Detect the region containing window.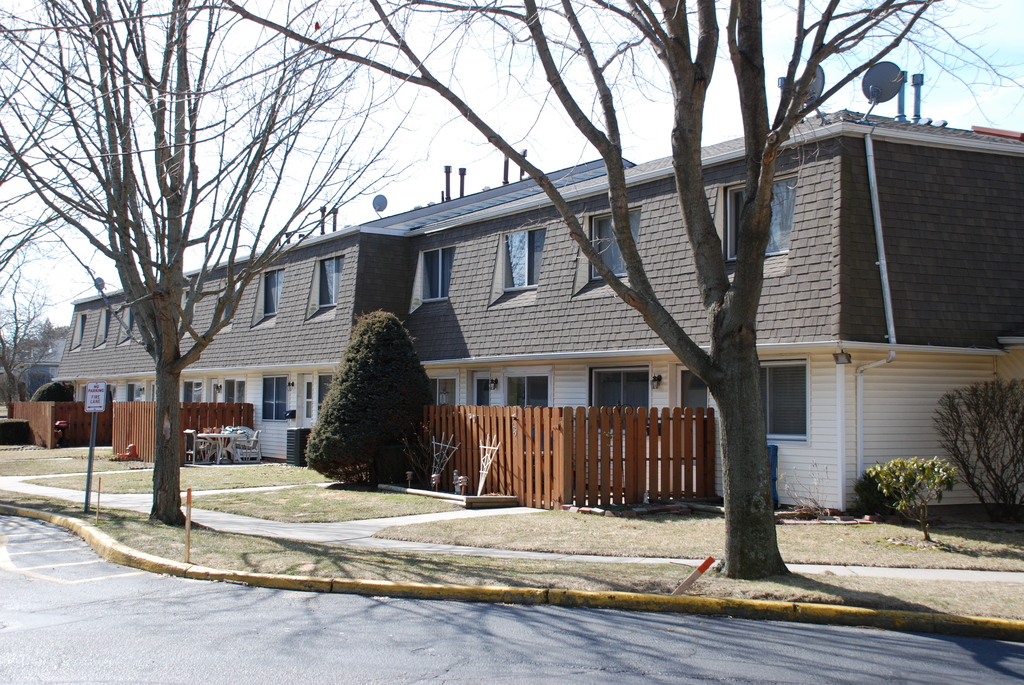
262:267:286:316.
